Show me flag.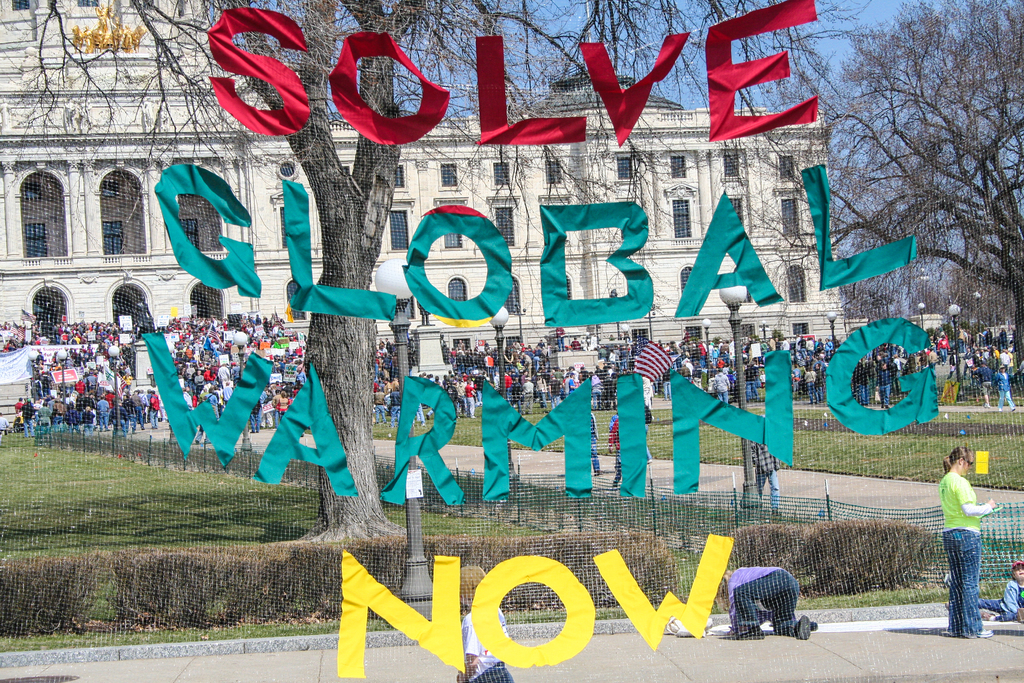
flag is here: [left=166, top=302, right=186, bottom=320].
